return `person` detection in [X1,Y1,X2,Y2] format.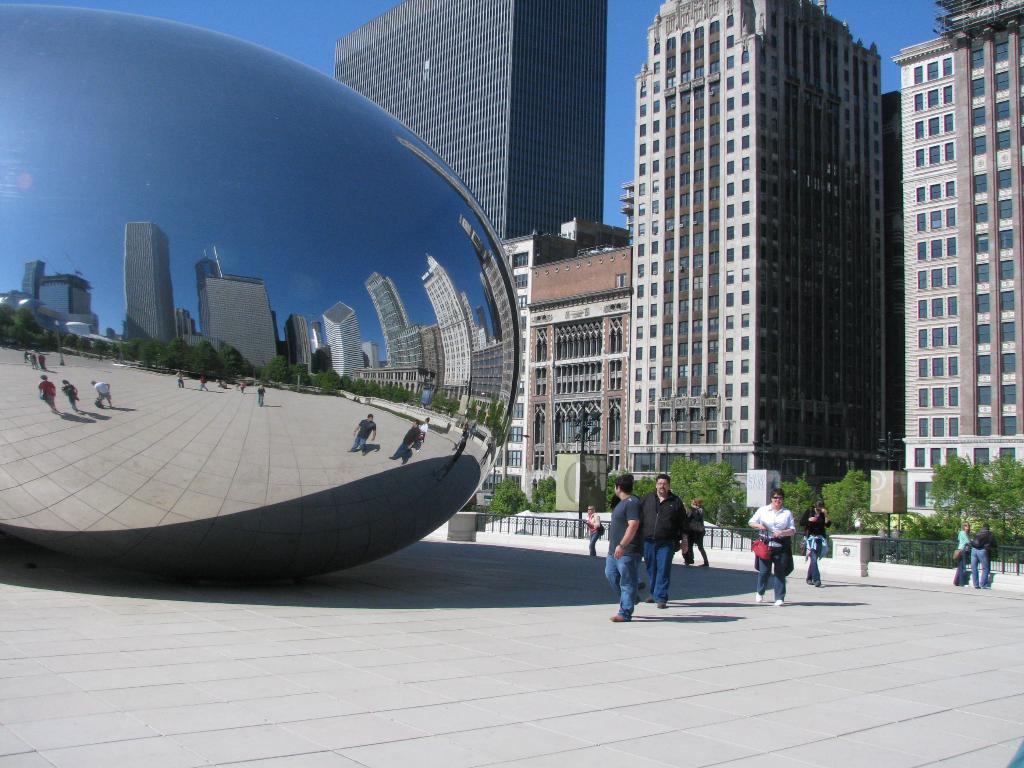
[584,504,602,557].
